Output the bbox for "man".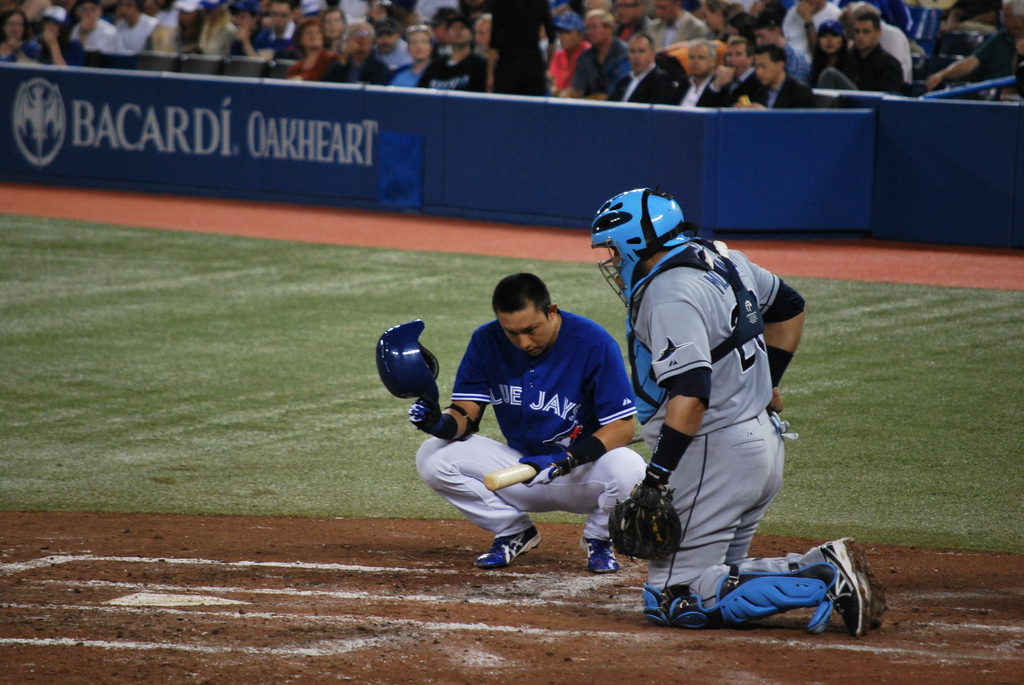
(x1=478, y1=0, x2=552, y2=92).
